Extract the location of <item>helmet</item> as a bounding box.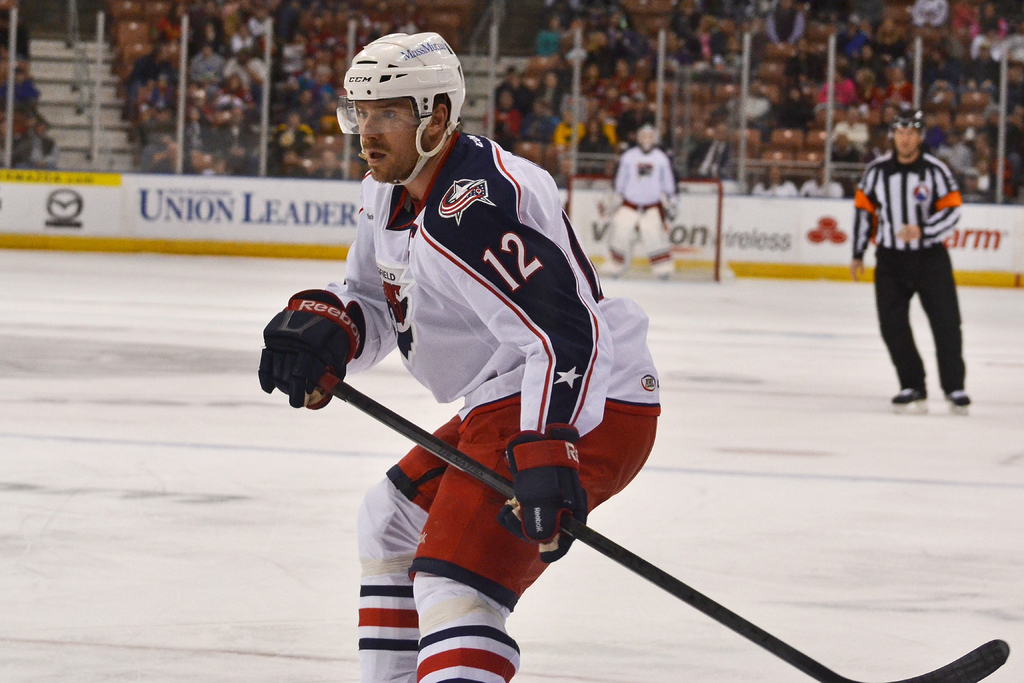
region(884, 105, 929, 152).
